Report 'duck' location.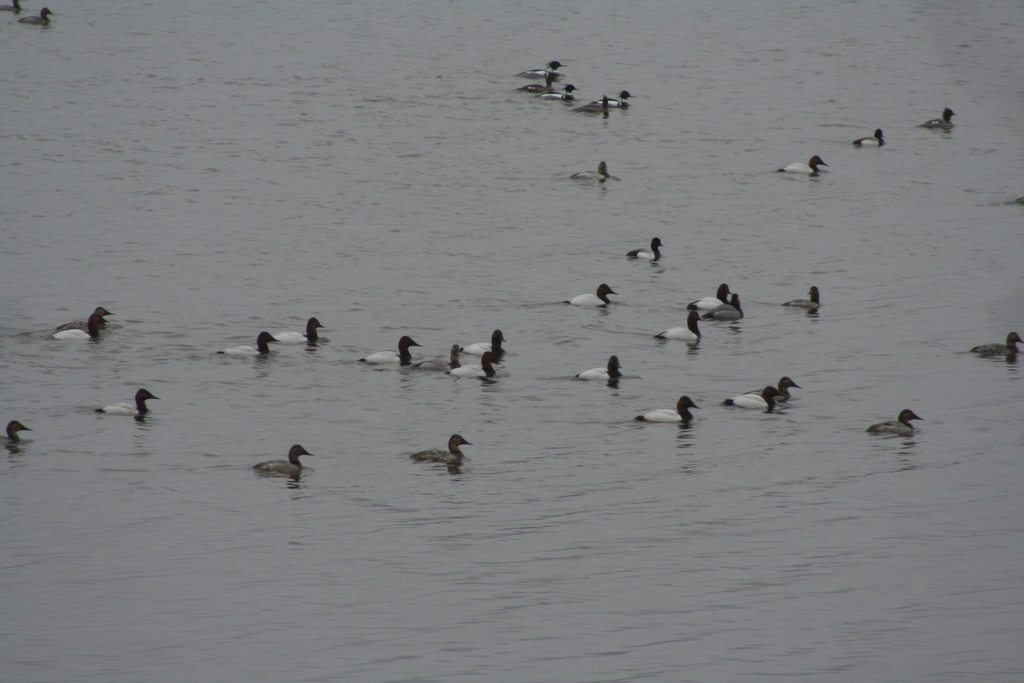
Report: [left=246, top=436, right=317, bottom=492].
